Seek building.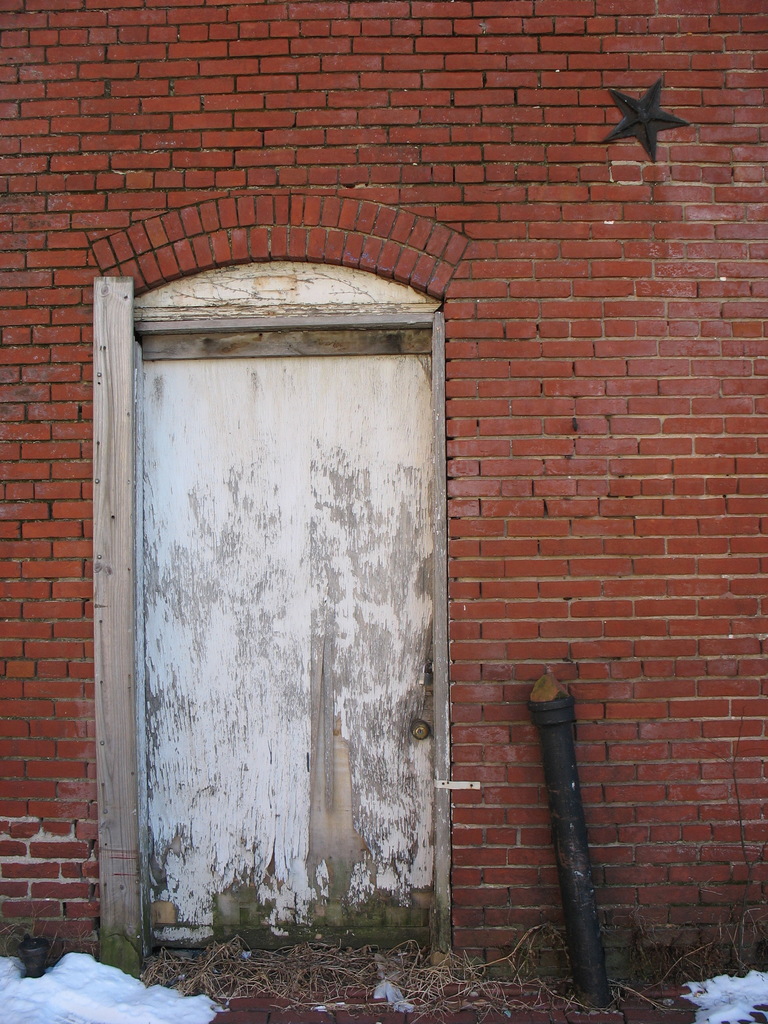
pyautogui.locateOnScreen(0, 0, 767, 1023).
